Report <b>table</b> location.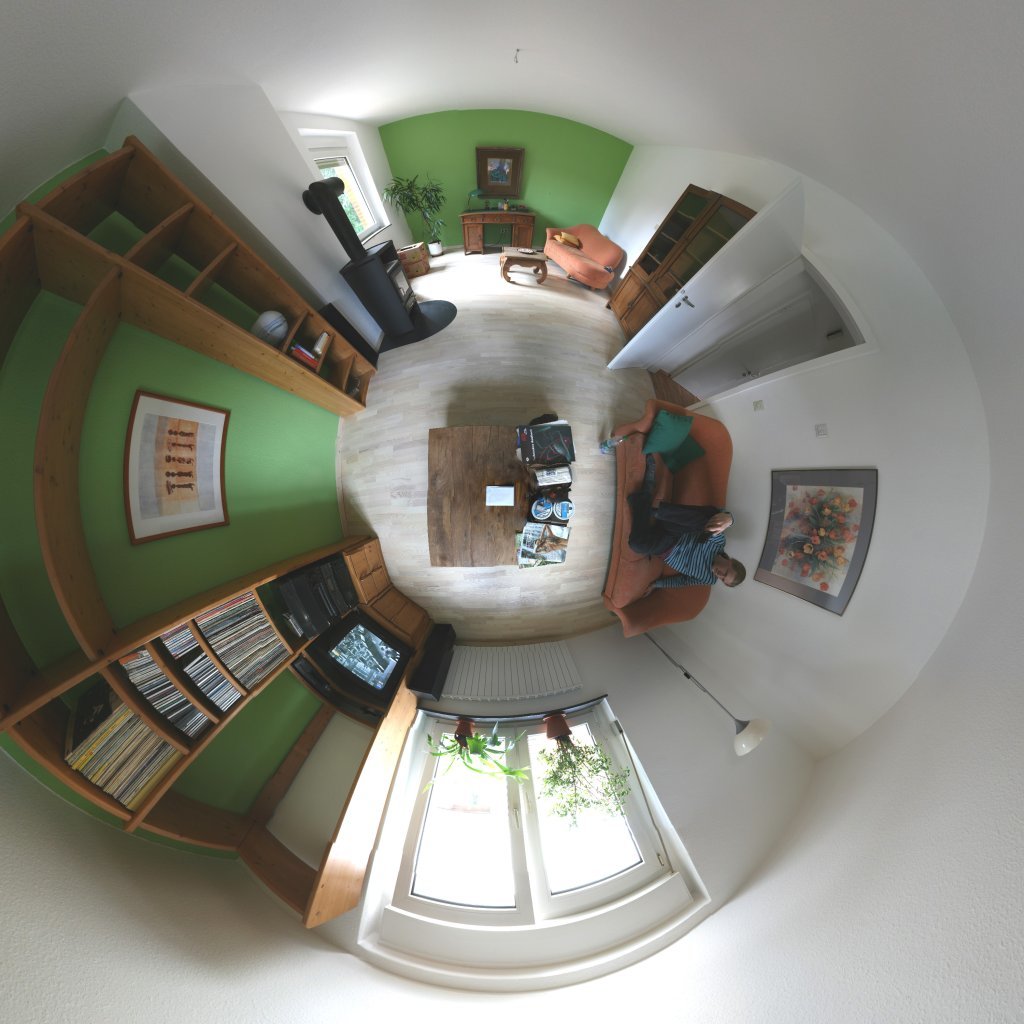
Report: crop(500, 247, 549, 286).
